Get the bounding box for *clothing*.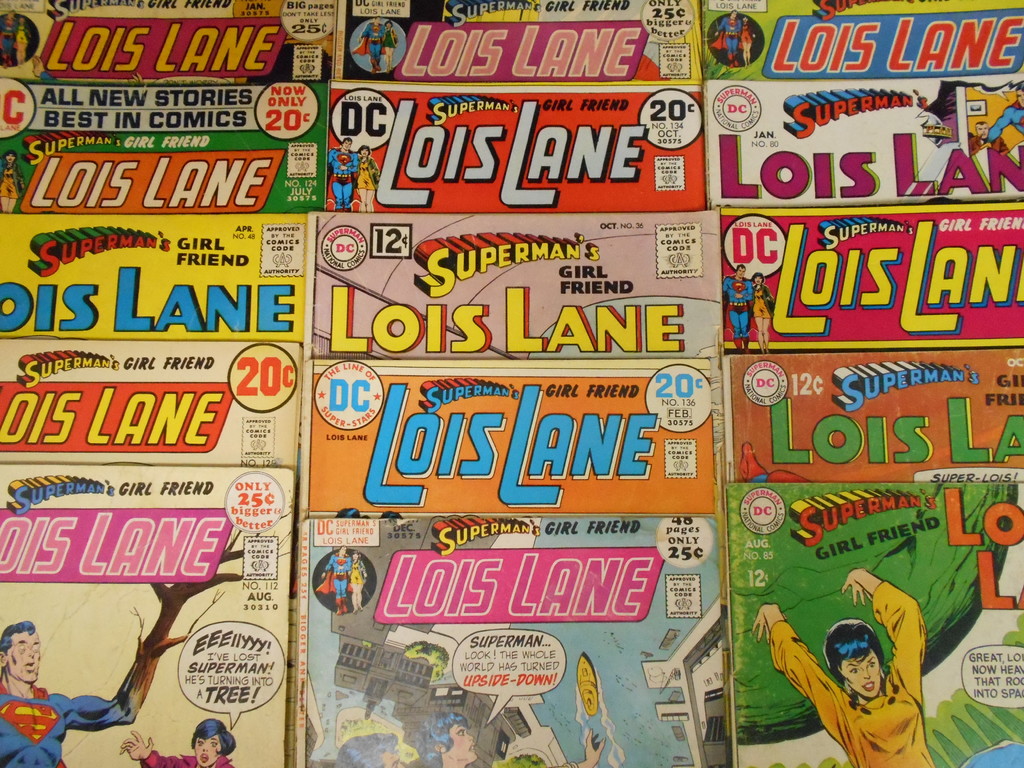
{"x1": 328, "y1": 143, "x2": 355, "y2": 197}.
